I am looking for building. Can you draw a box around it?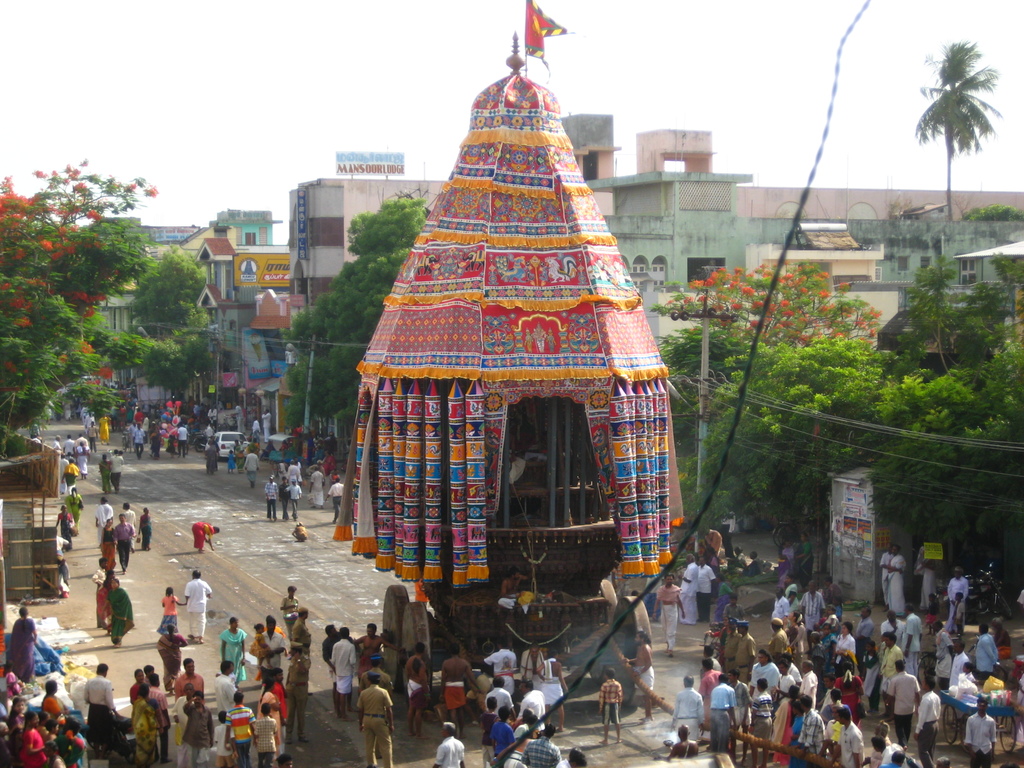
Sure, the bounding box is (576, 117, 717, 220).
